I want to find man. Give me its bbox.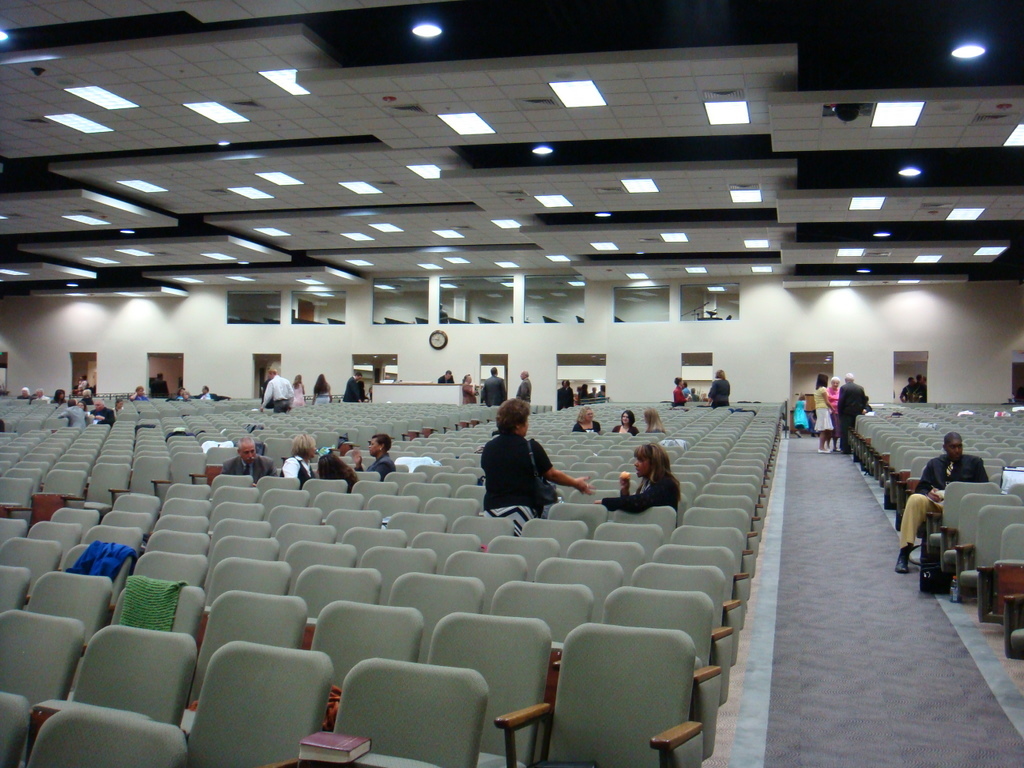
<bbox>478, 362, 506, 404</bbox>.
